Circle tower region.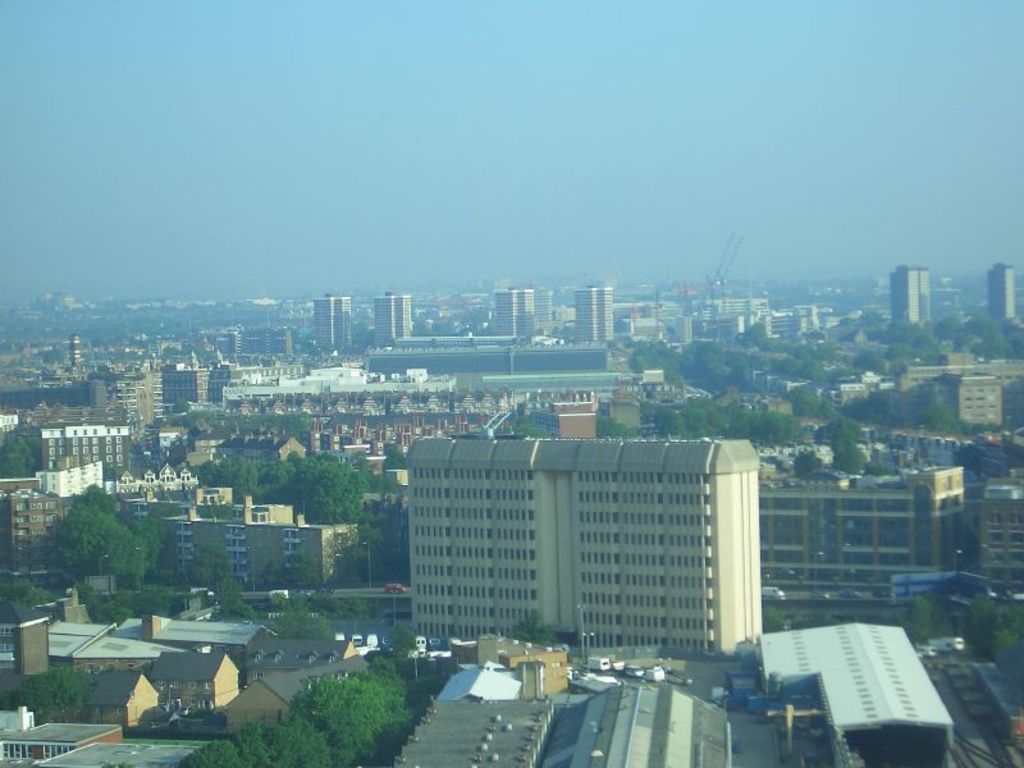
Region: [575, 284, 617, 352].
